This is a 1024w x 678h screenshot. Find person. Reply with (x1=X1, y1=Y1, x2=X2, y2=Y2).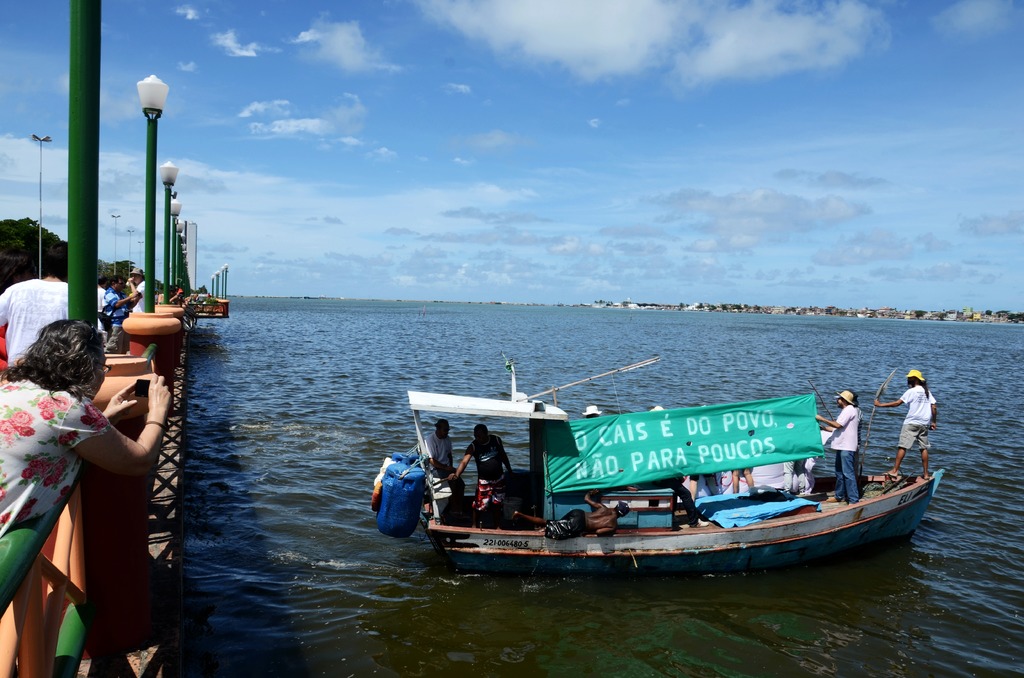
(x1=815, y1=391, x2=859, y2=508).
